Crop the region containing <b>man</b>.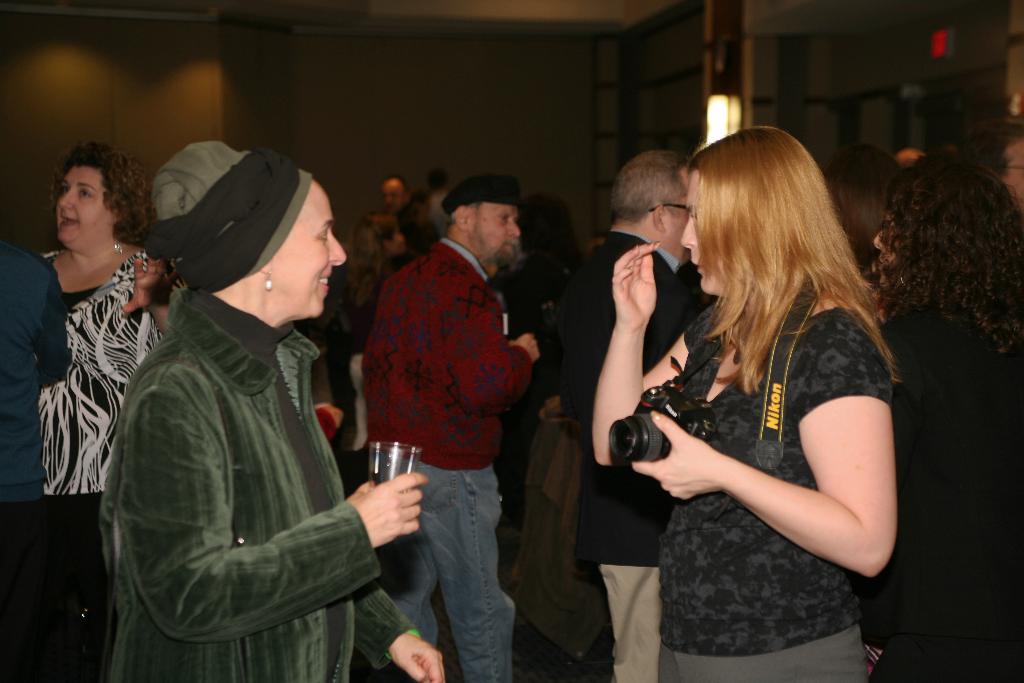
Crop region: l=541, t=145, r=709, b=682.
